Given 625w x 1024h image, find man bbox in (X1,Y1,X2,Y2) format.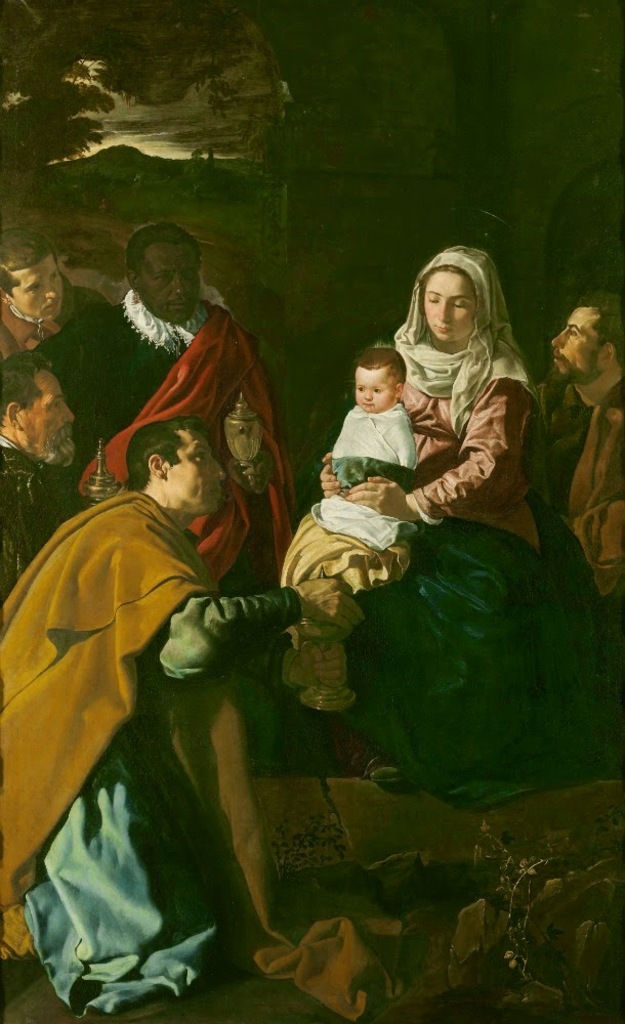
(30,211,331,742).
